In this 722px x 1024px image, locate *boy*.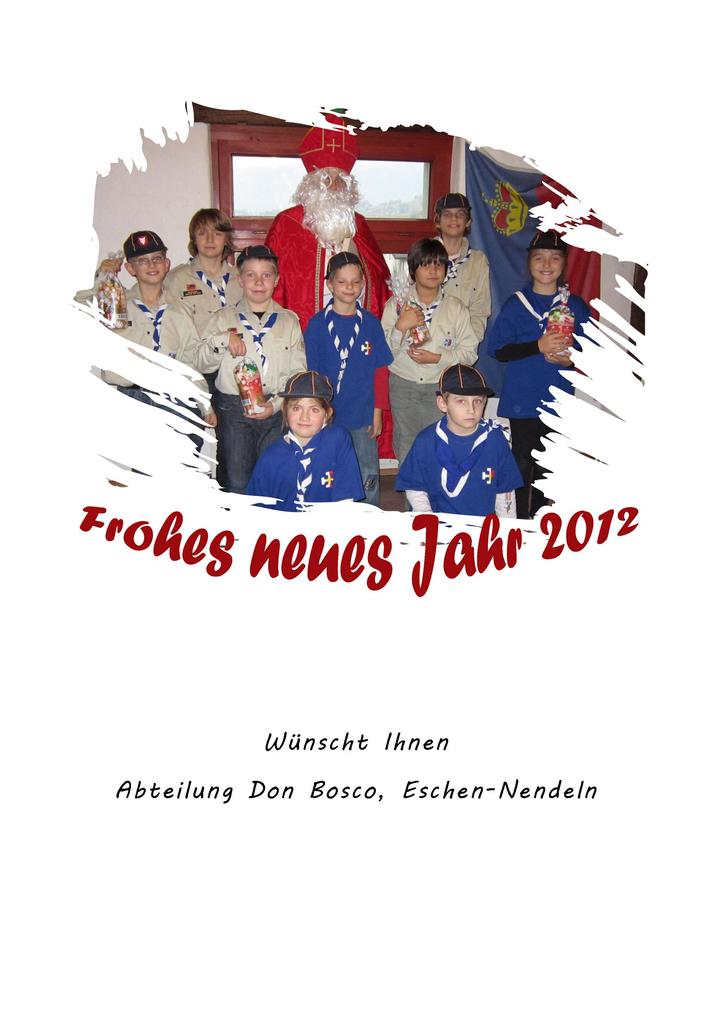
Bounding box: box(312, 250, 388, 502).
